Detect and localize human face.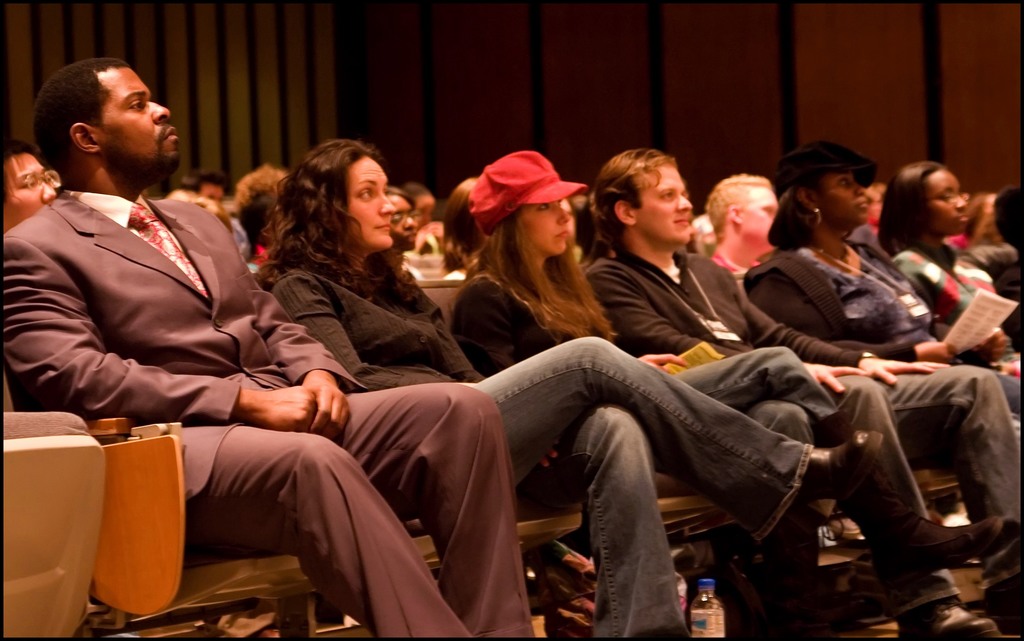
Localized at crop(819, 172, 876, 225).
